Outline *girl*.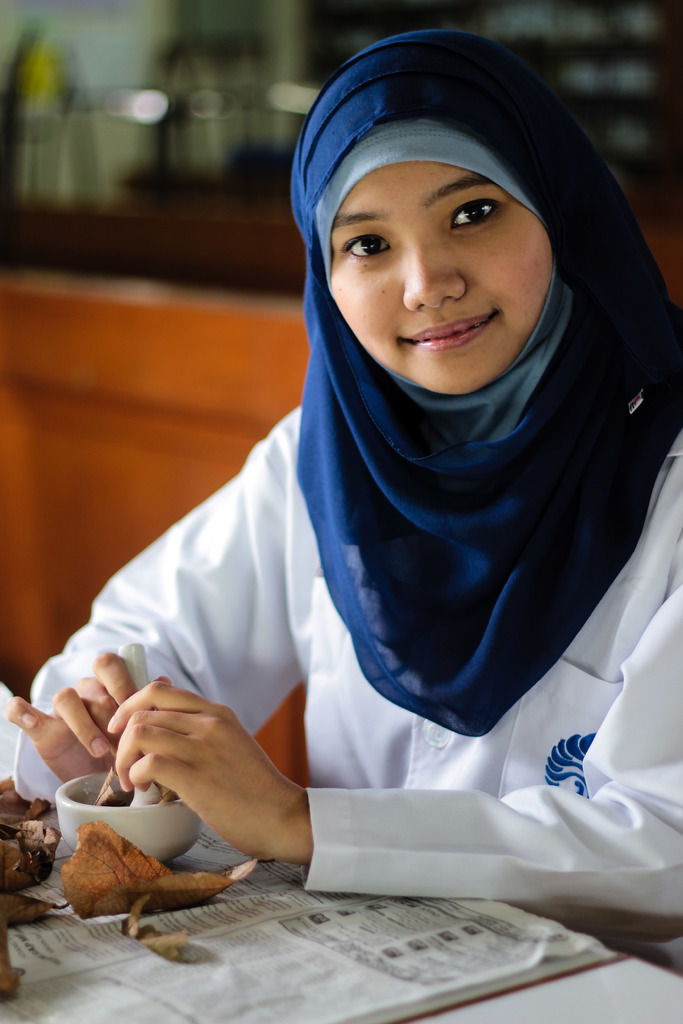
Outline: x1=3 y1=32 x2=680 y2=956.
